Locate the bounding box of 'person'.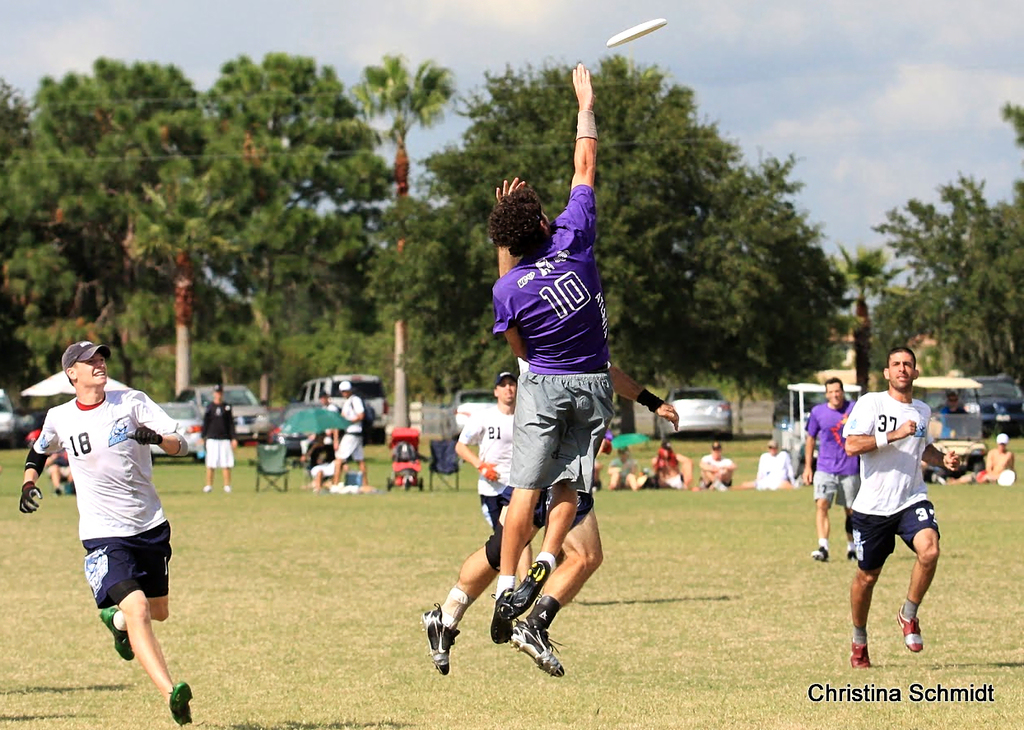
Bounding box: left=328, top=379, right=374, bottom=494.
